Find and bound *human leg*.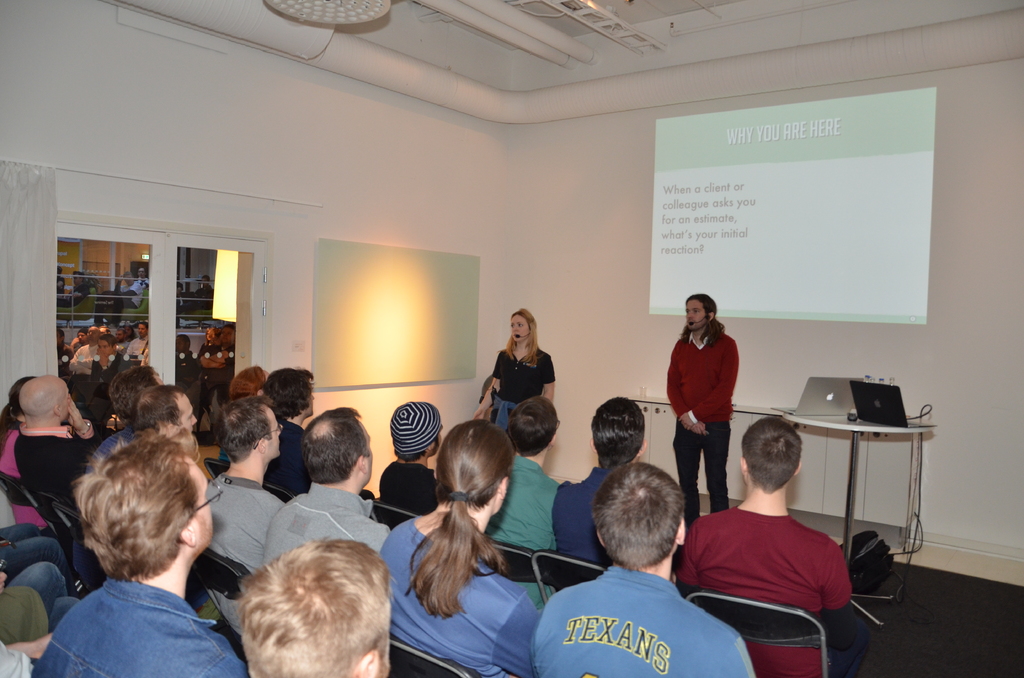
Bound: box=[702, 422, 731, 511].
